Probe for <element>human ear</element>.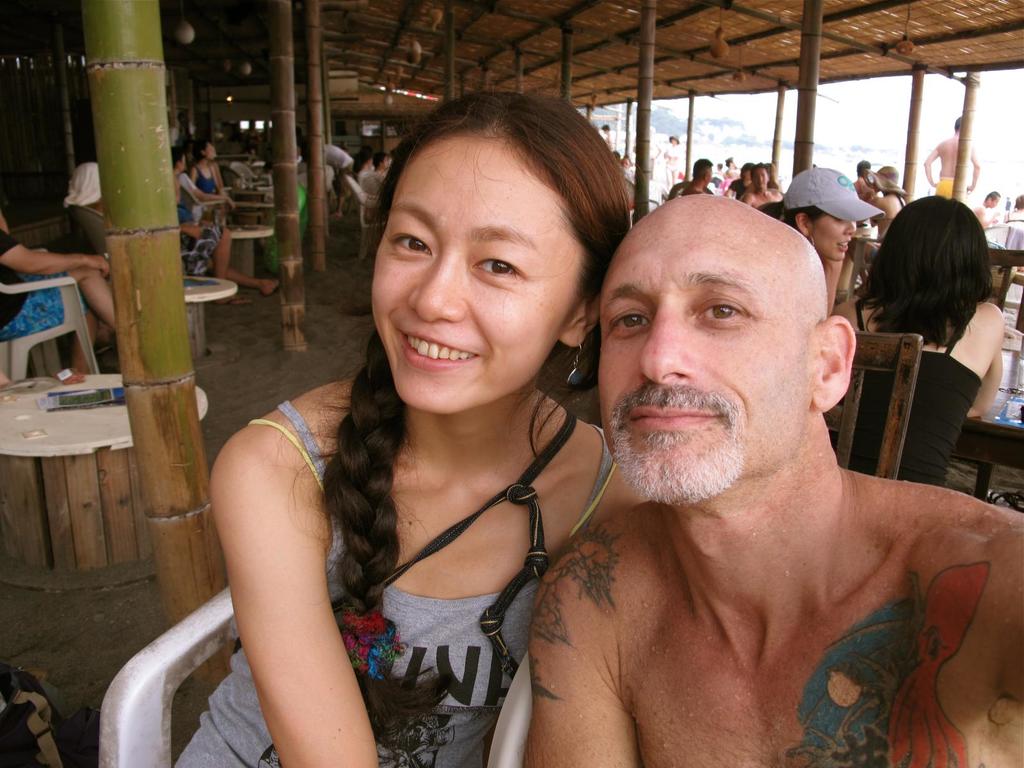
Probe result: <box>816,318,858,410</box>.
